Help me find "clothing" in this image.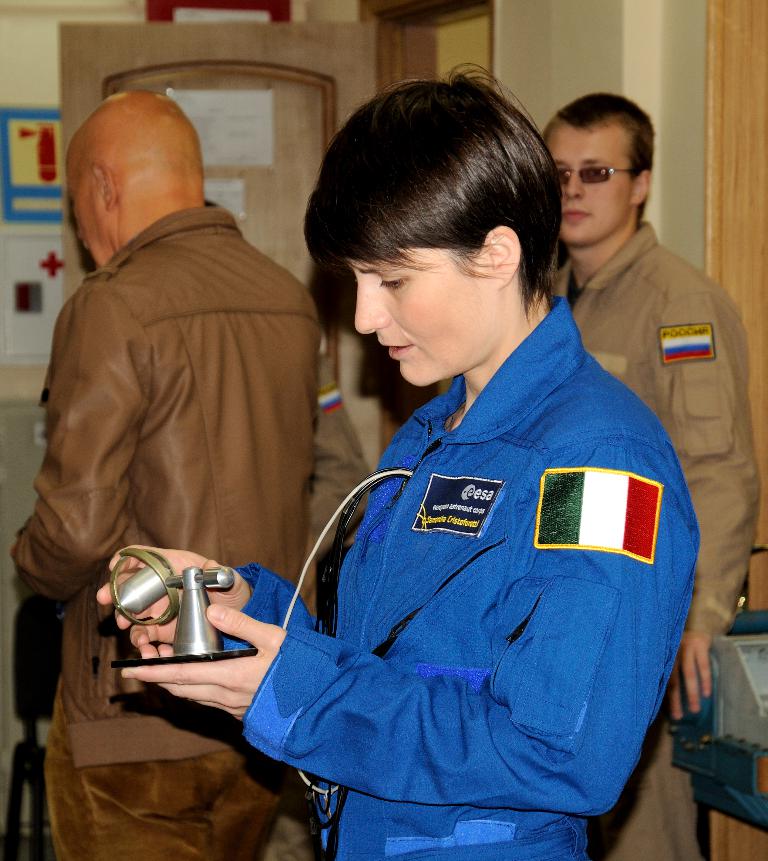
Found it: <region>547, 222, 760, 860</region>.
